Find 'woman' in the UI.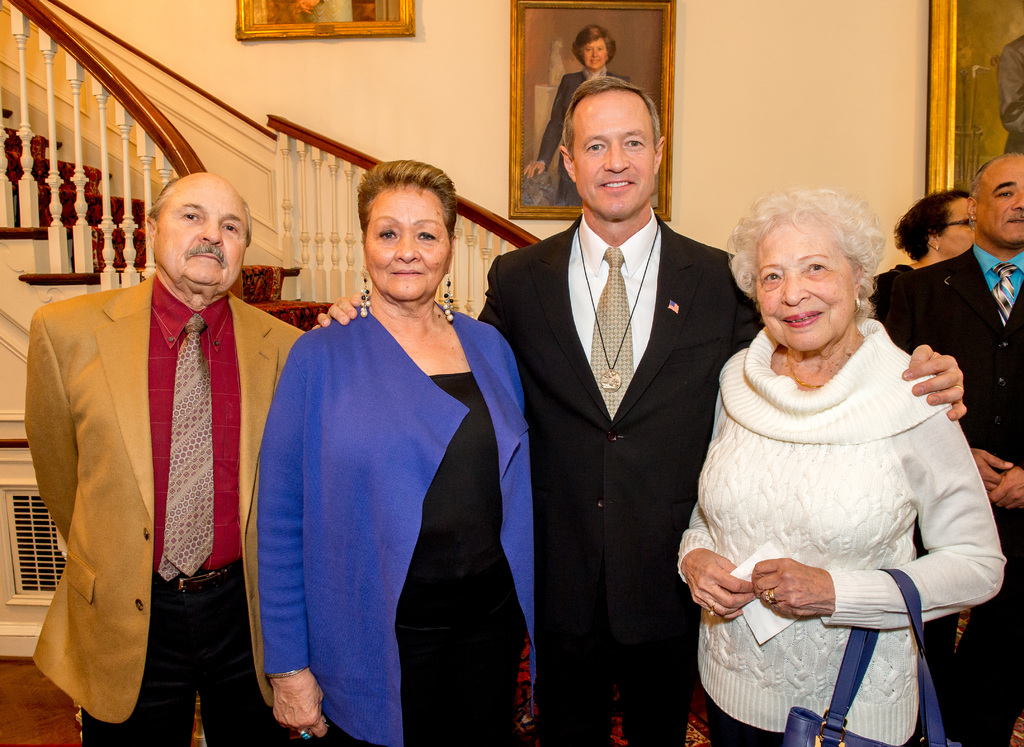
UI element at <region>254, 156, 531, 746</region>.
